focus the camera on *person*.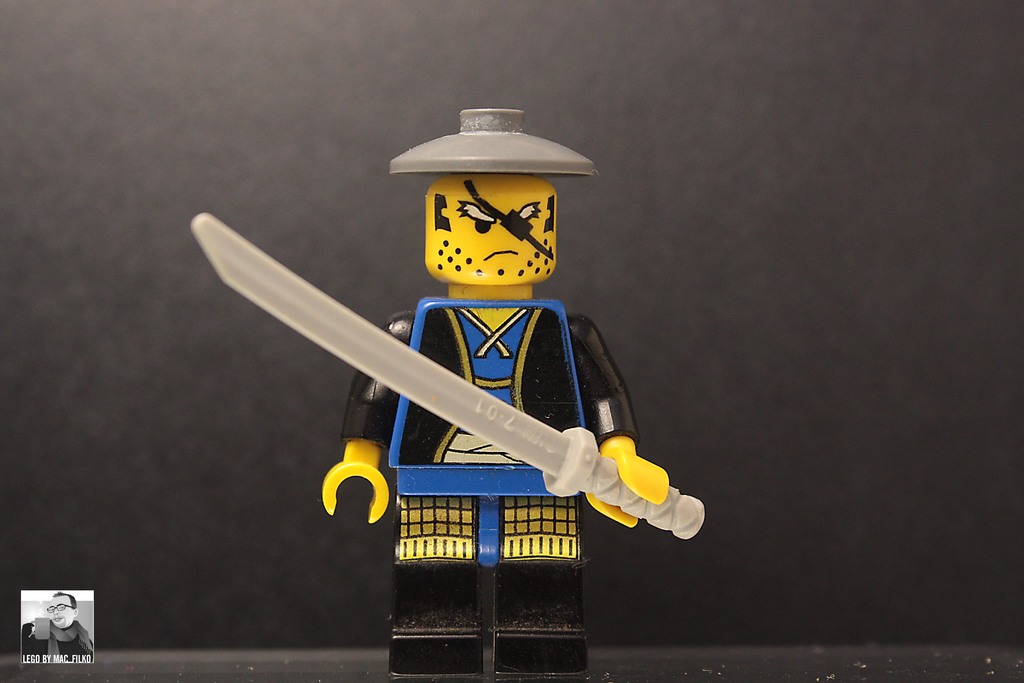
Focus region: bbox=[349, 86, 644, 539].
